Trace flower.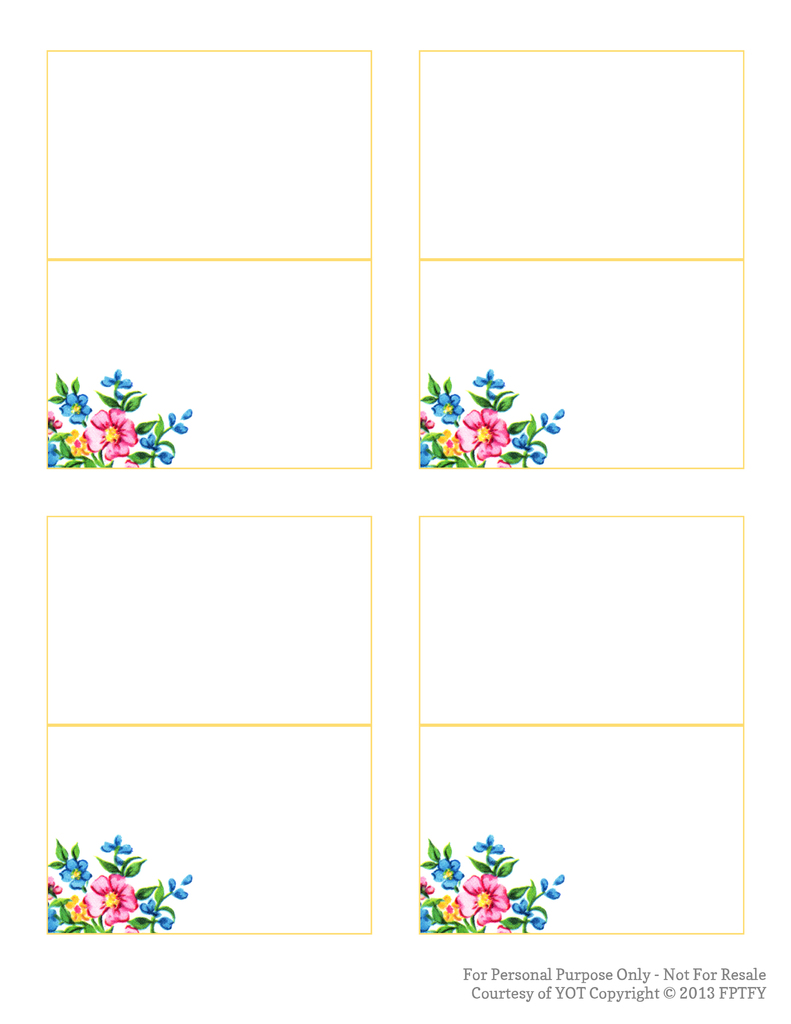
Traced to {"x1": 422, "y1": 856, "x2": 568, "y2": 932}.
